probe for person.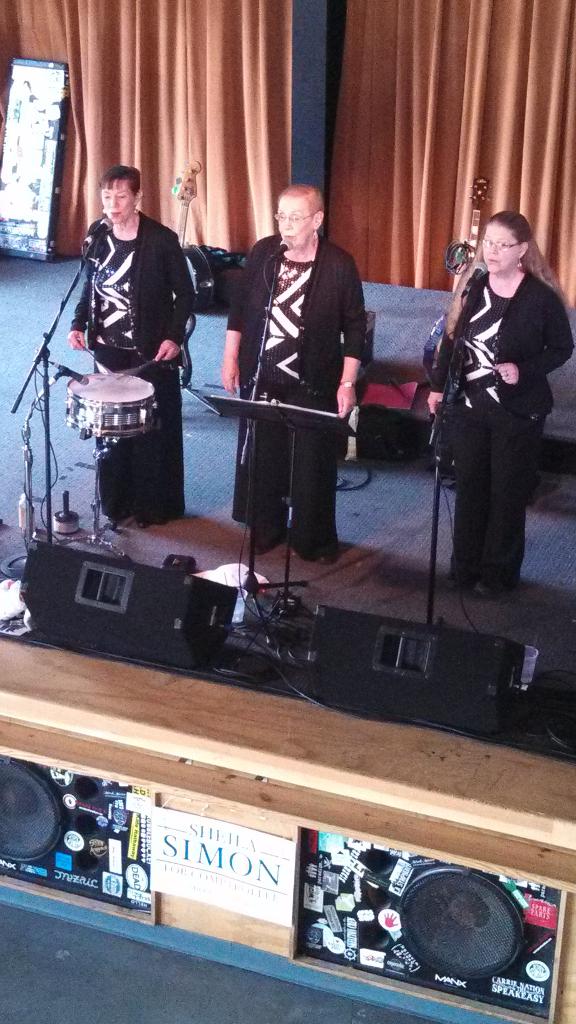
Probe result: (x1=223, y1=182, x2=361, y2=562).
